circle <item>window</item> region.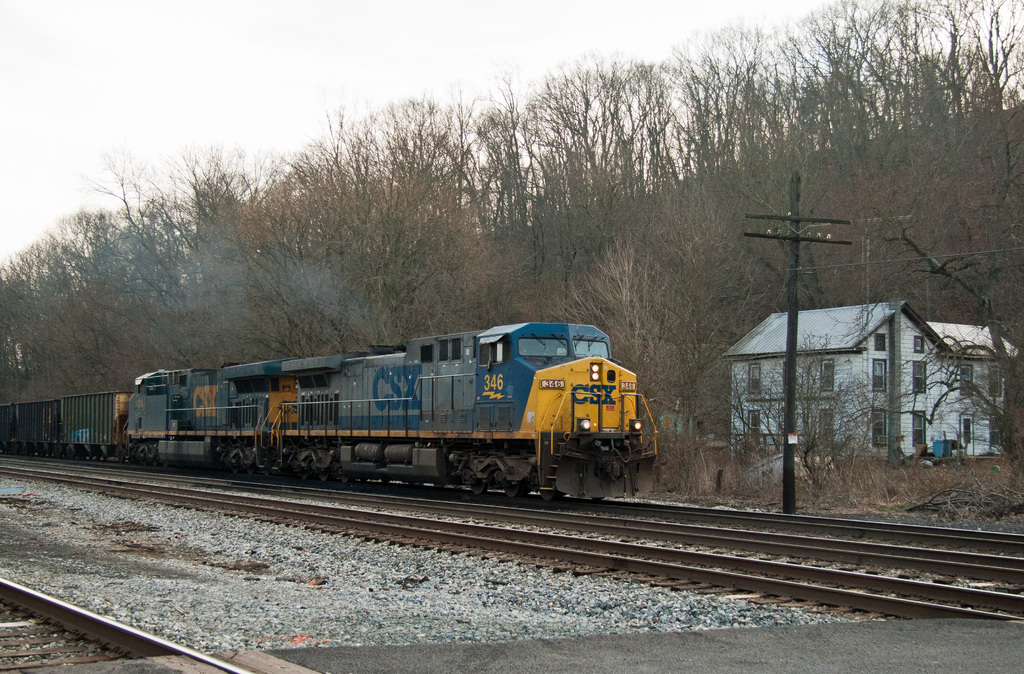
Region: {"left": 955, "top": 361, "right": 975, "bottom": 400}.
